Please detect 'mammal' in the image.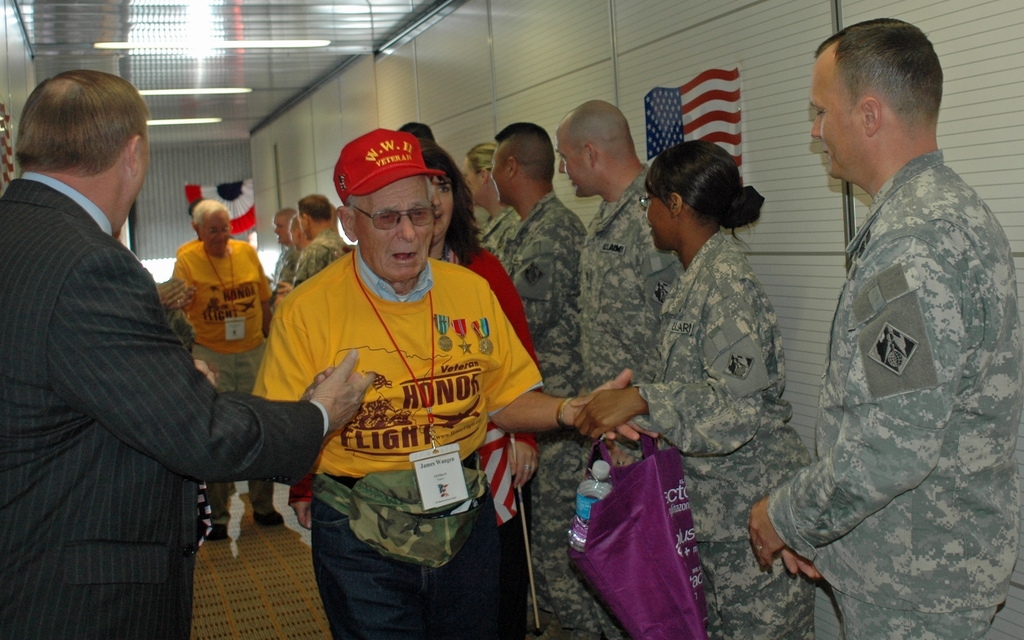
426,132,543,639.
